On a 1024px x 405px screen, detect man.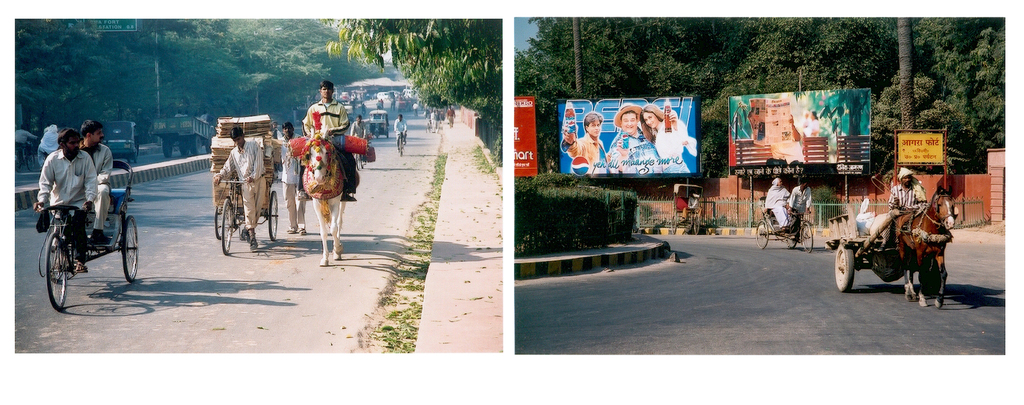
[788,179,812,242].
